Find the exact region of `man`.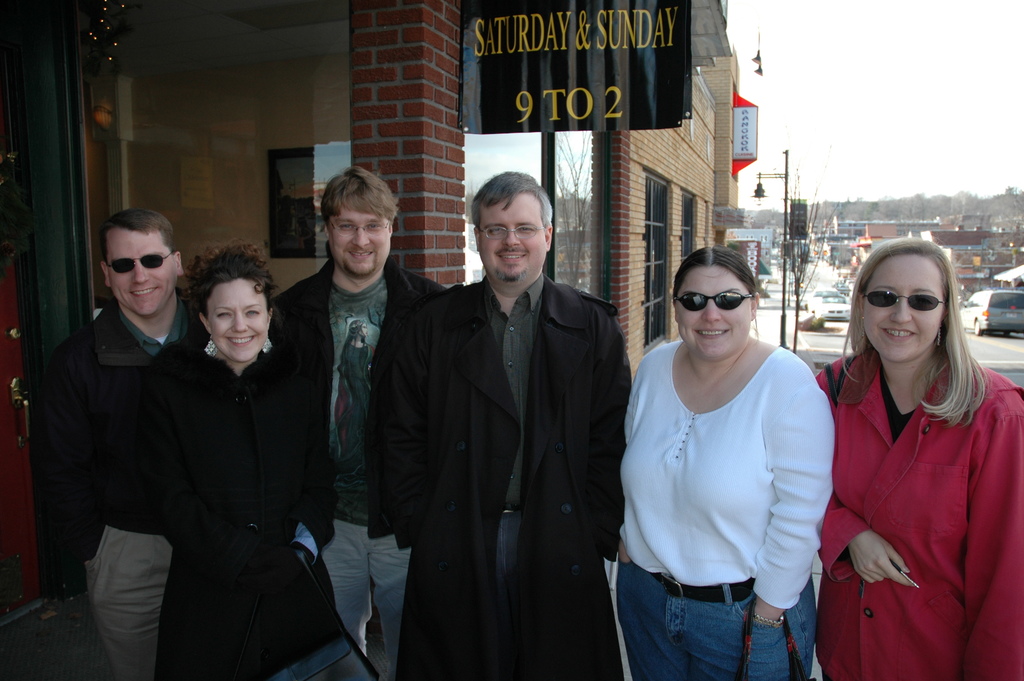
Exact region: (31,180,239,668).
